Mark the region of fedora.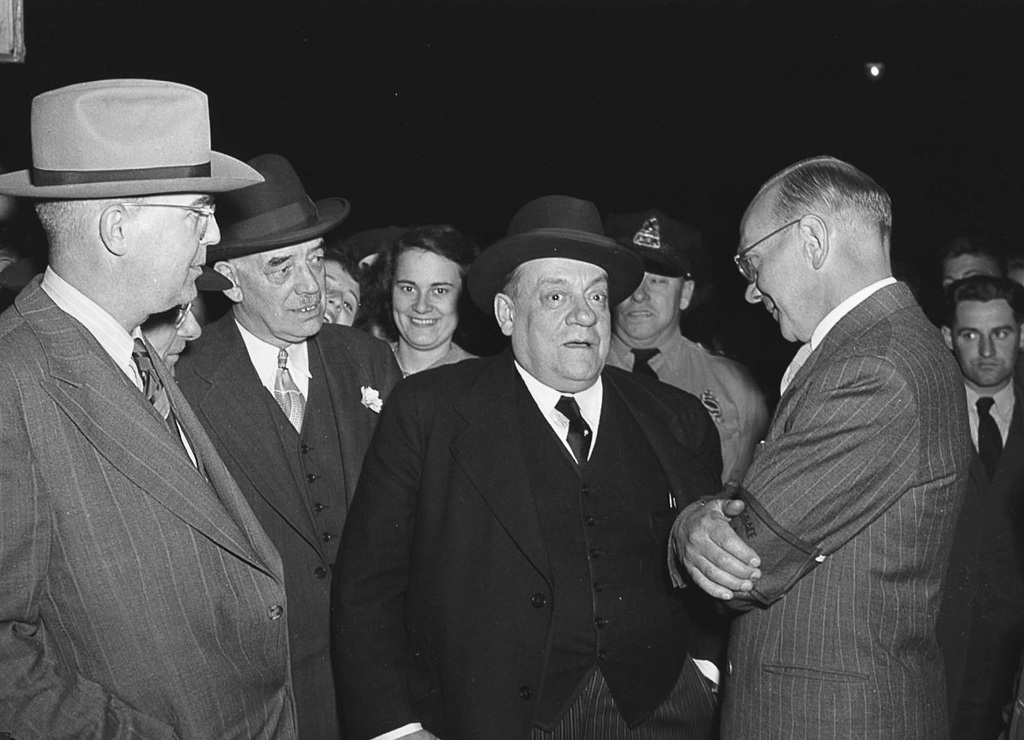
Region: {"x1": 467, "y1": 195, "x2": 645, "y2": 316}.
